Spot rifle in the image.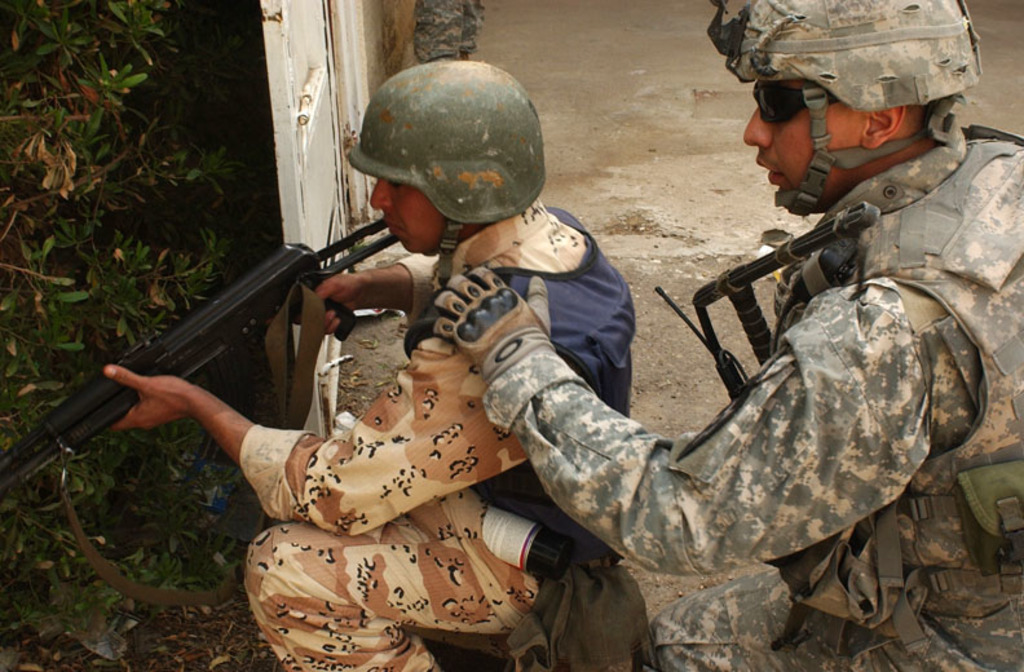
rifle found at left=3, top=200, right=447, bottom=490.
